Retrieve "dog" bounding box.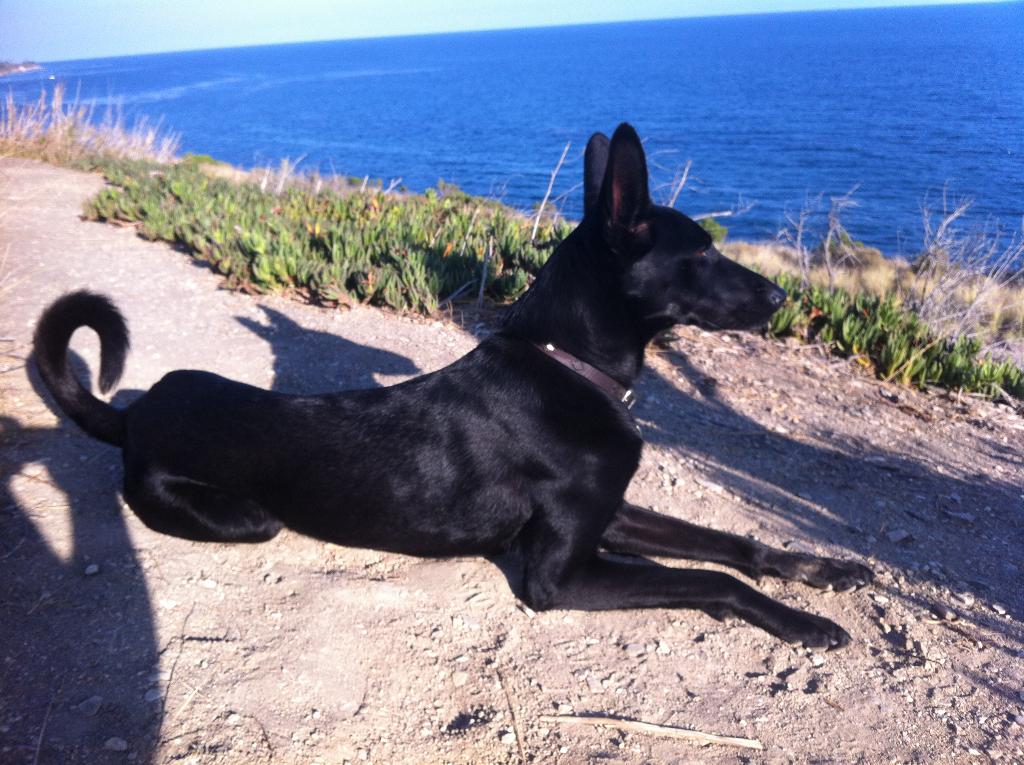
Bounding box: select_region(33, 119, 877, 650).
